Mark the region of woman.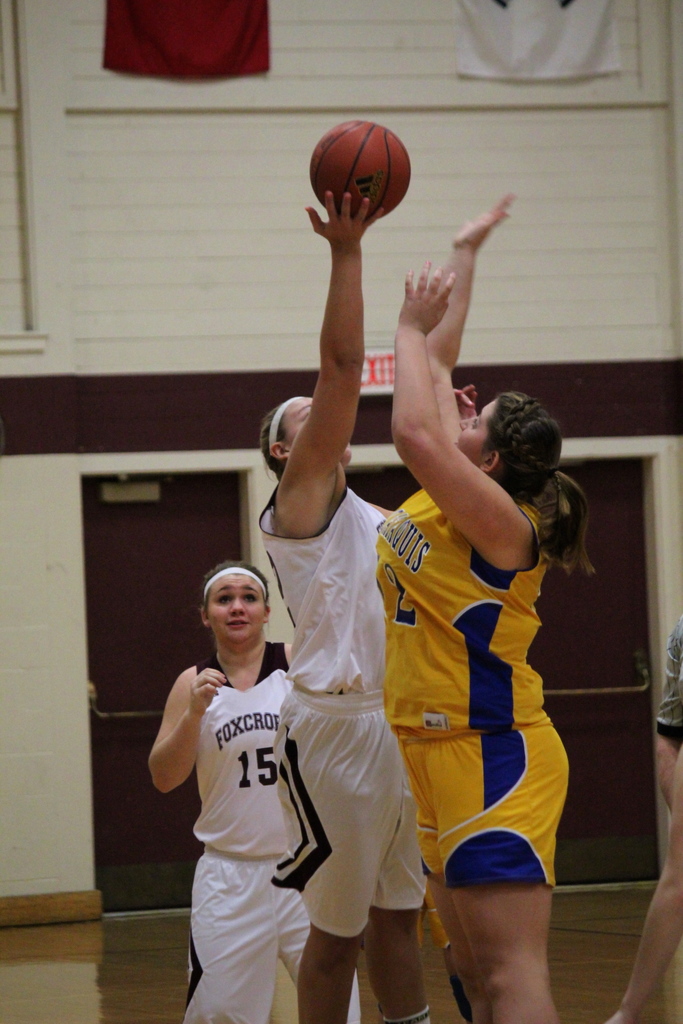
Region: {"x1": 372, "y1": 195, "x2": 593, "y2": 1023}.
